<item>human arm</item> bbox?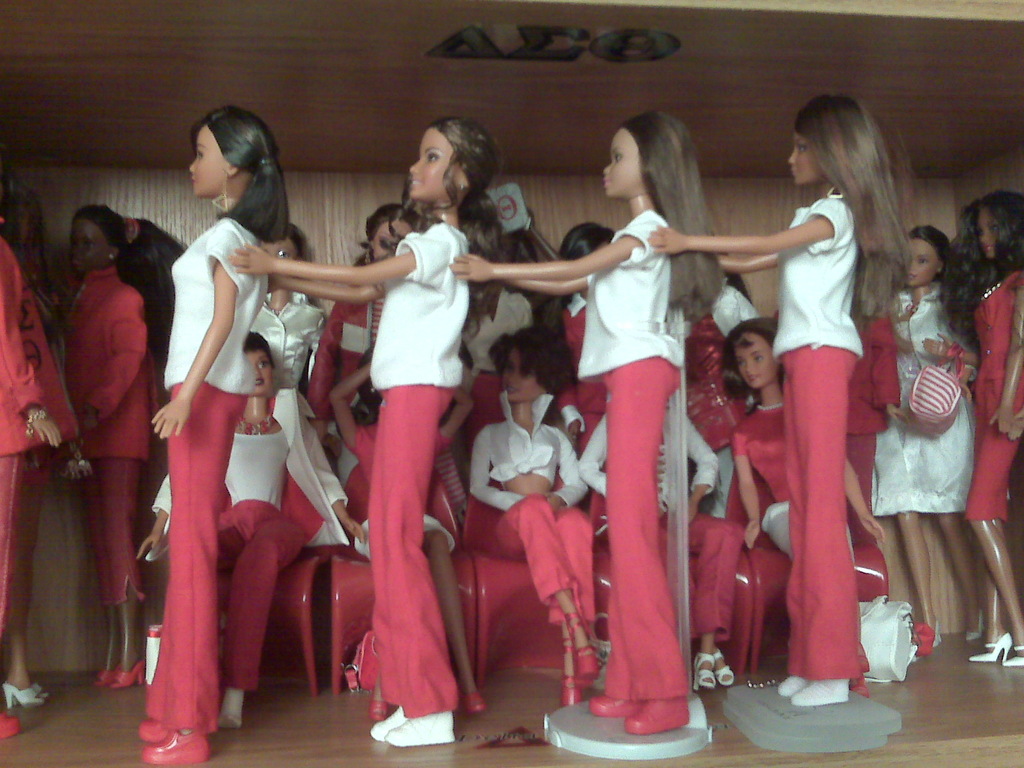
pyautogui.locateOnScreen(166, 275, 243, 407)
